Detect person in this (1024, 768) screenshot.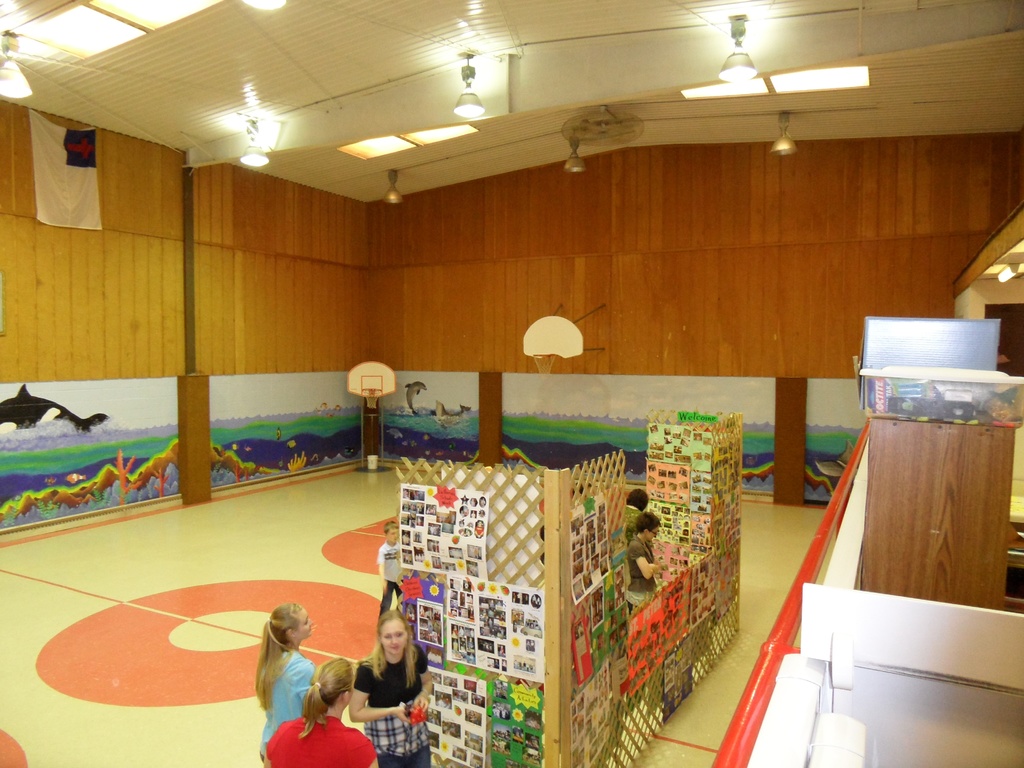
Detection: (x1=346, y1=610, x2=437, y2=766).
